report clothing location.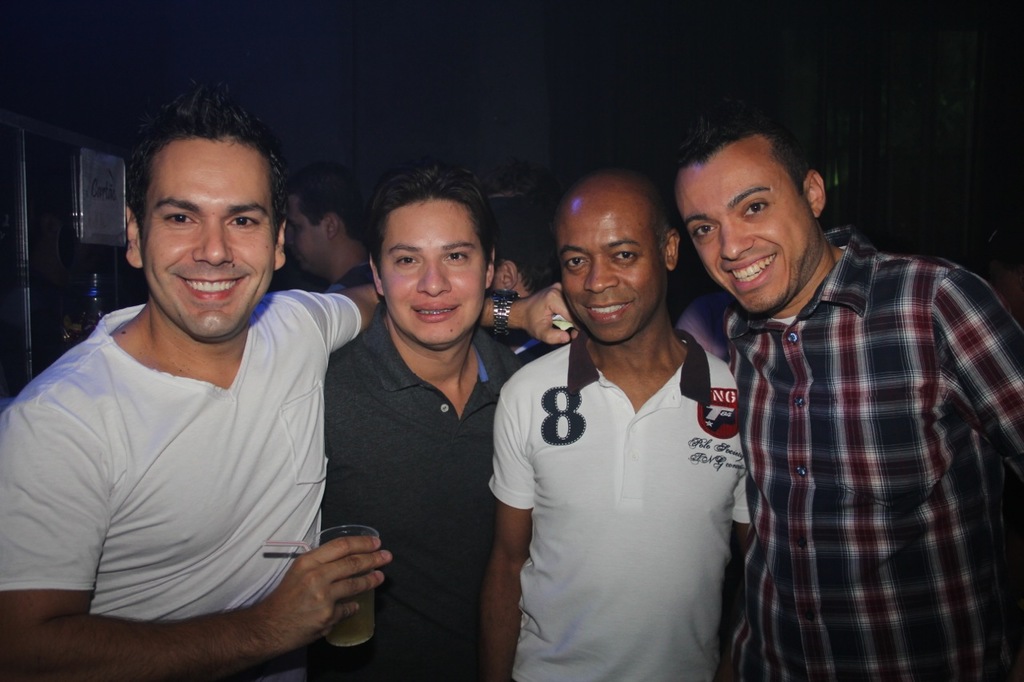
Report: rect(321, 307, 526, 681).
